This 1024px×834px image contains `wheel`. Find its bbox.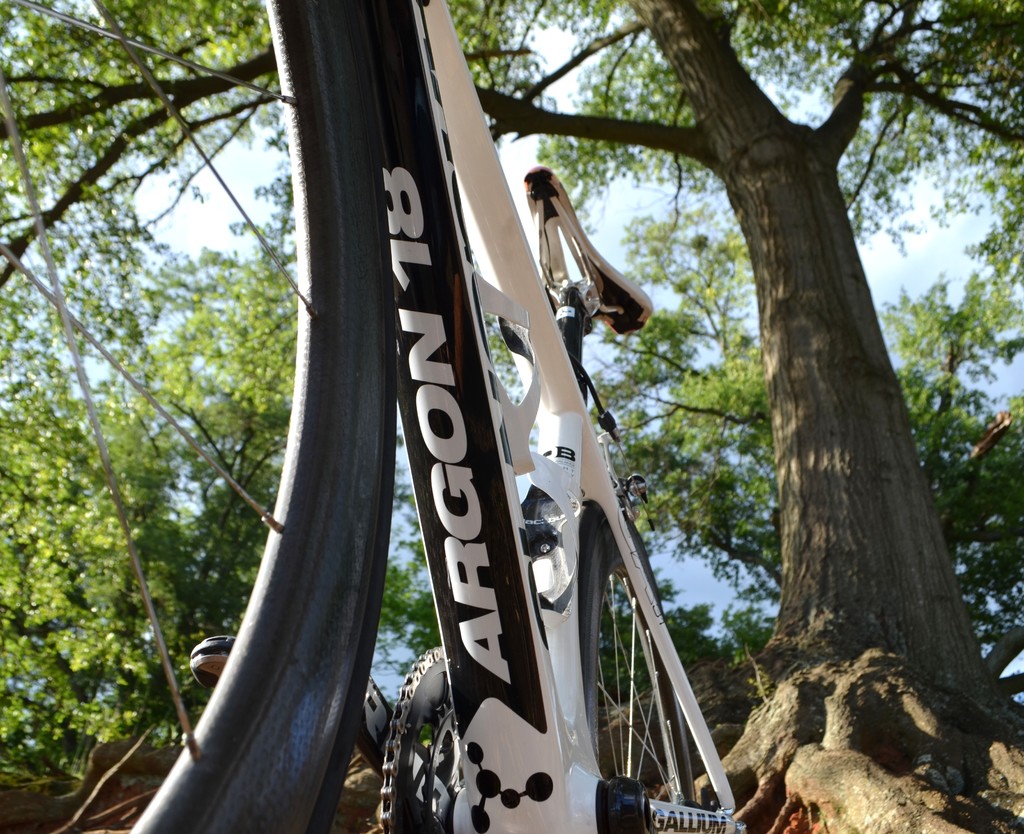
{"x1": 583, "y1": 528, "x2": 692, "y2": 812}.
